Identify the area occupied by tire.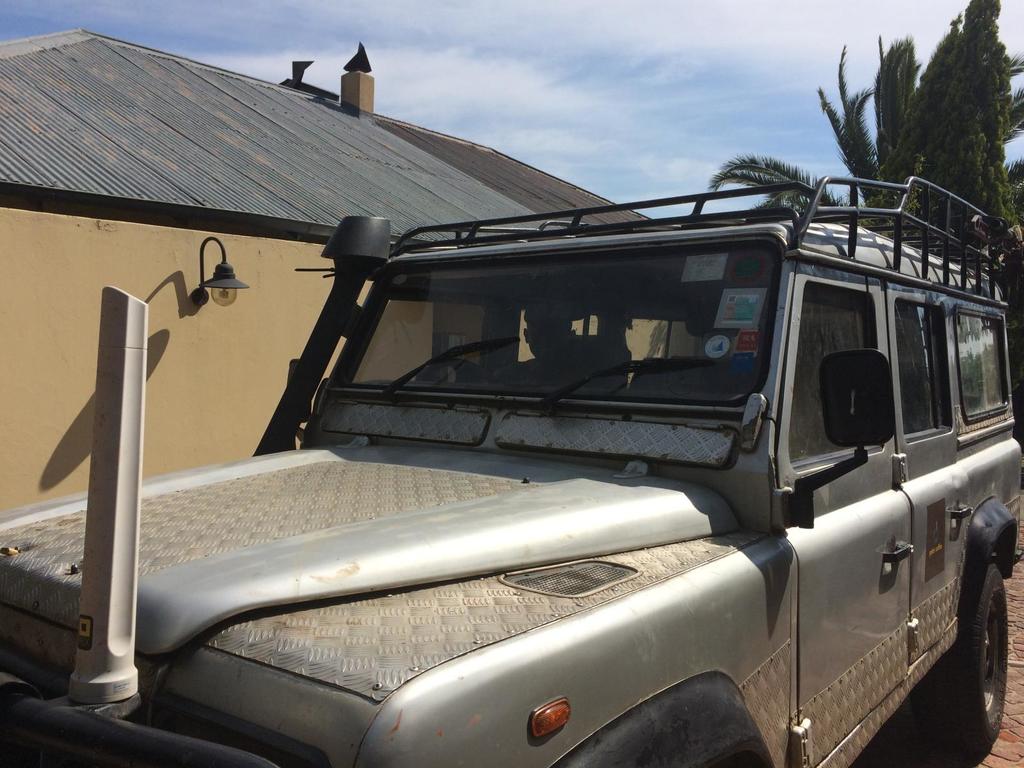
Area: <bbox>916, 564, 1014, 755</bbox>.
